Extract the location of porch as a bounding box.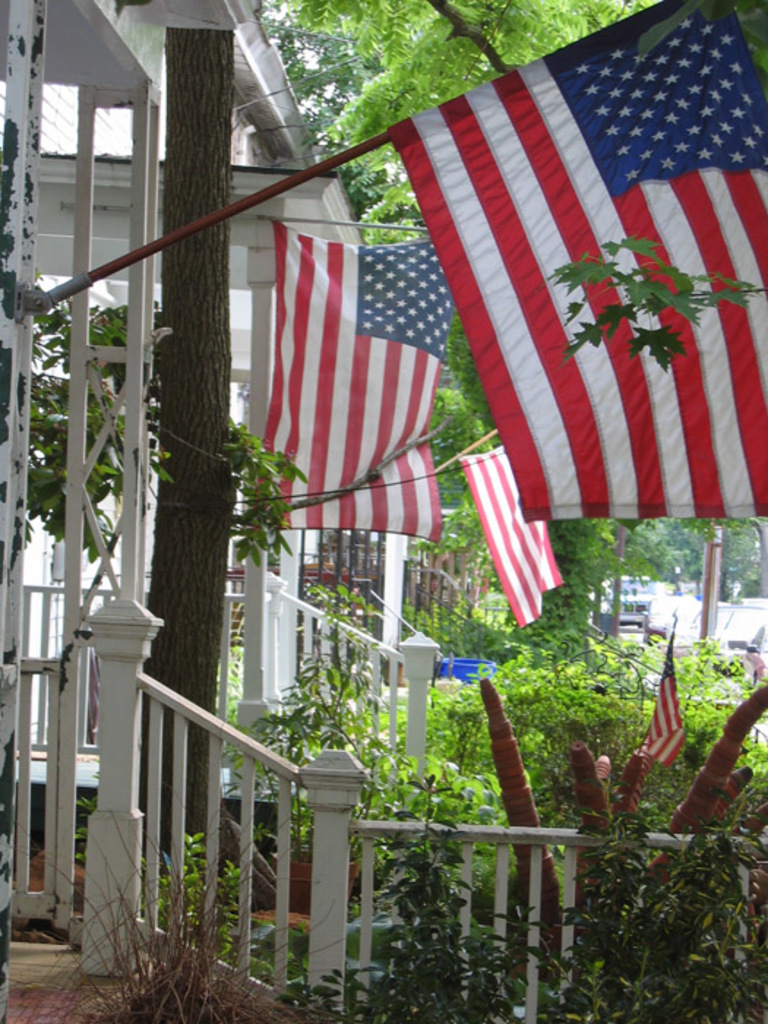
{"left": 0, "top": 745, "right": 275, "bottom": 901}.
